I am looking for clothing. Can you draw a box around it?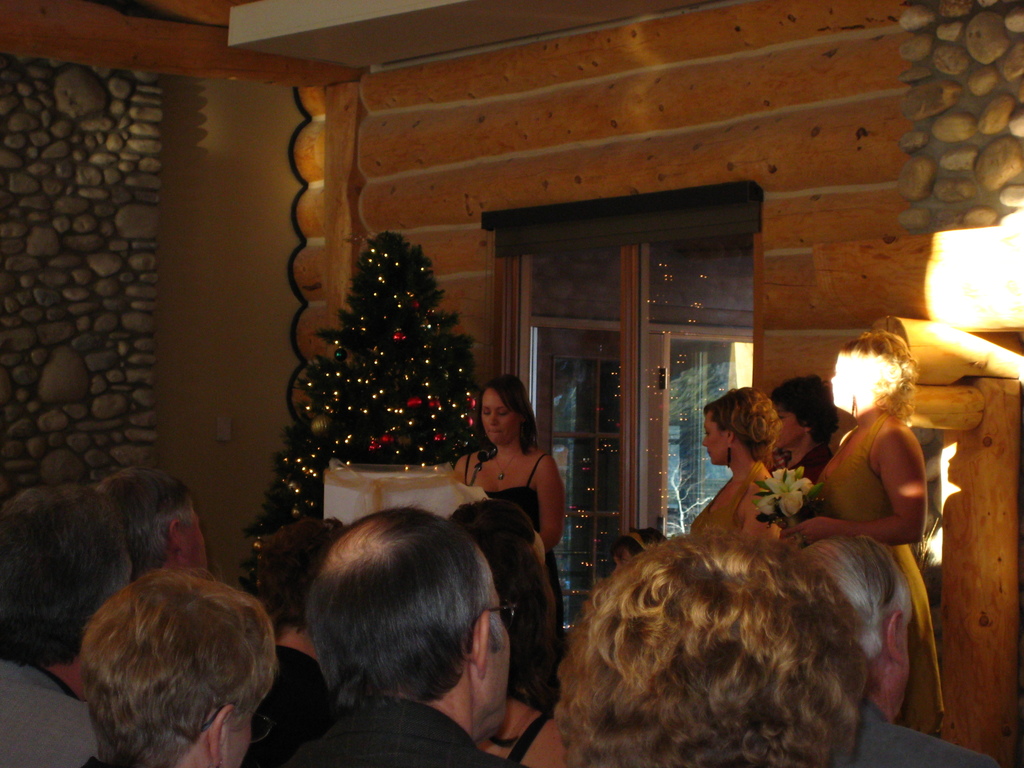
Sure, the bounding box is [x1=291, y1=704, x2=474, y2=767].
